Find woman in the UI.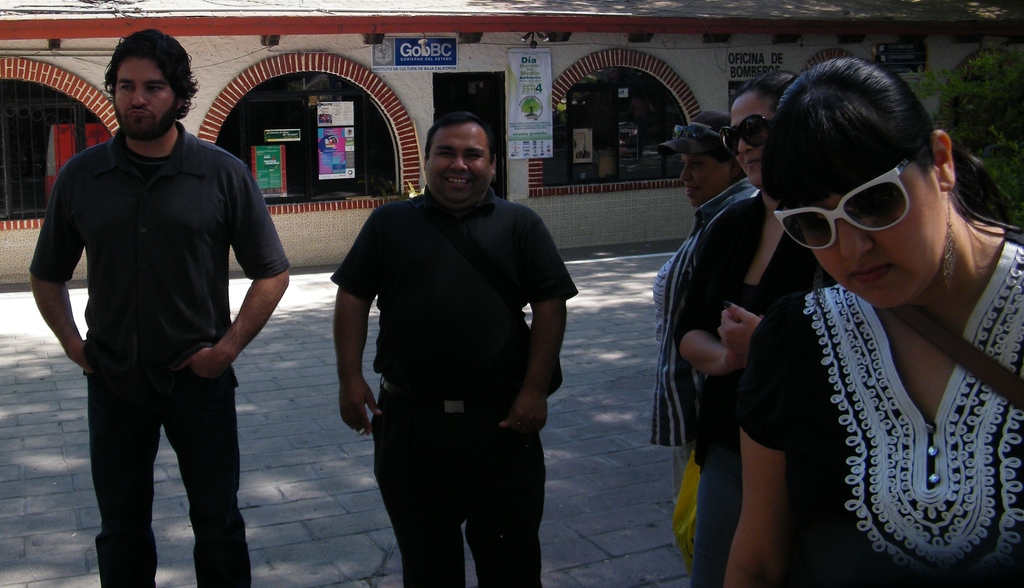
UI element at <box>654,108,771,473</box>.
